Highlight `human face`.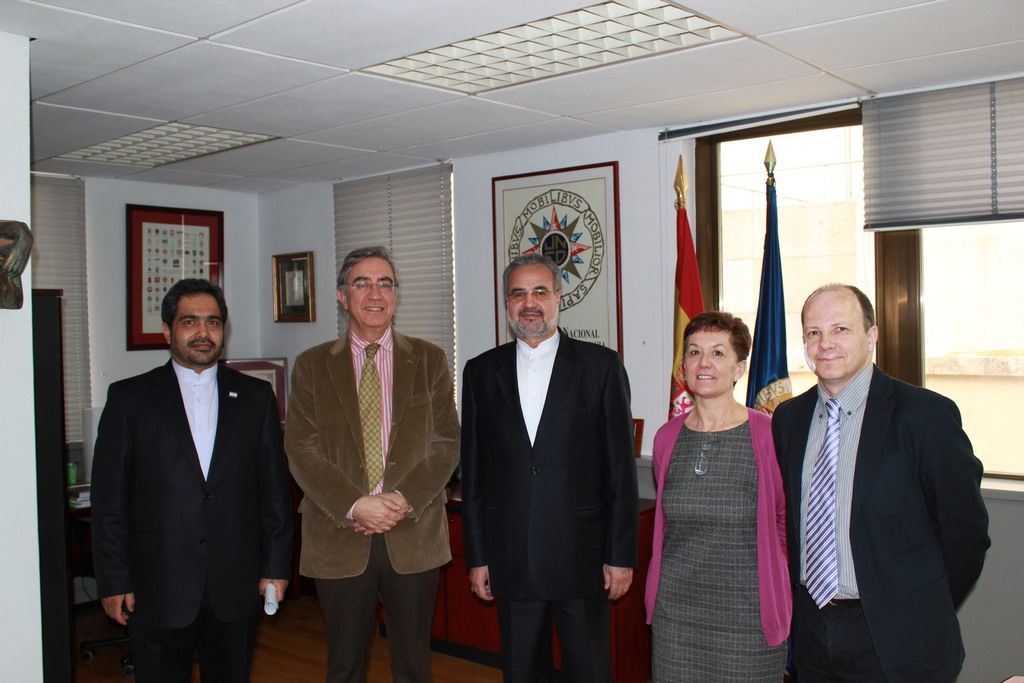
Highlighted region: <box>682,328,739,395</box>.
